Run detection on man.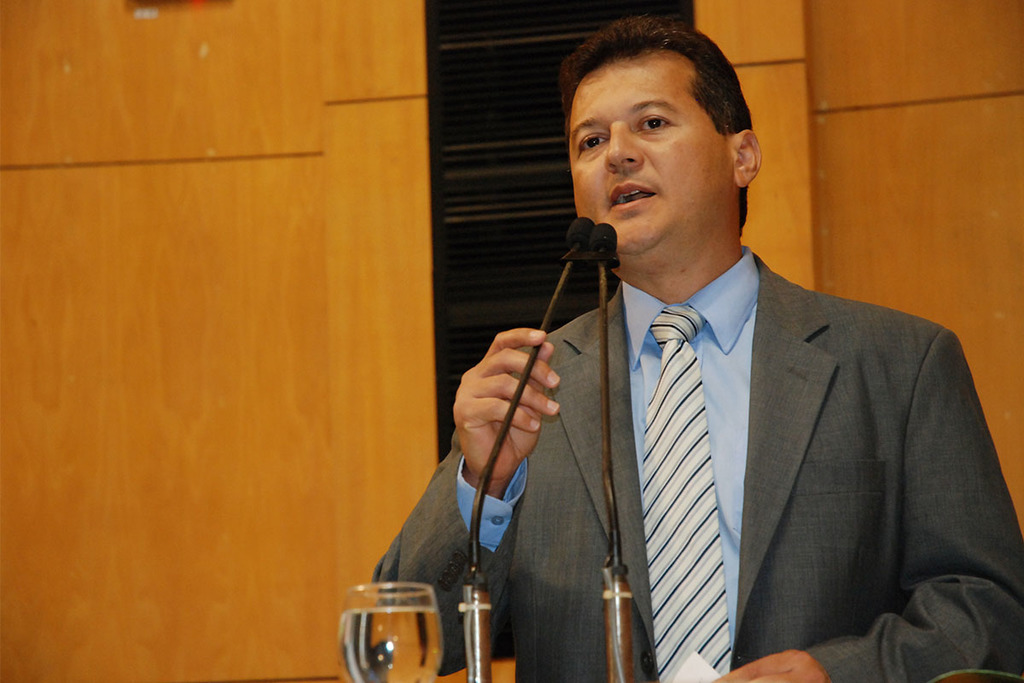
Result: detection(456, 72, 992, 680).
